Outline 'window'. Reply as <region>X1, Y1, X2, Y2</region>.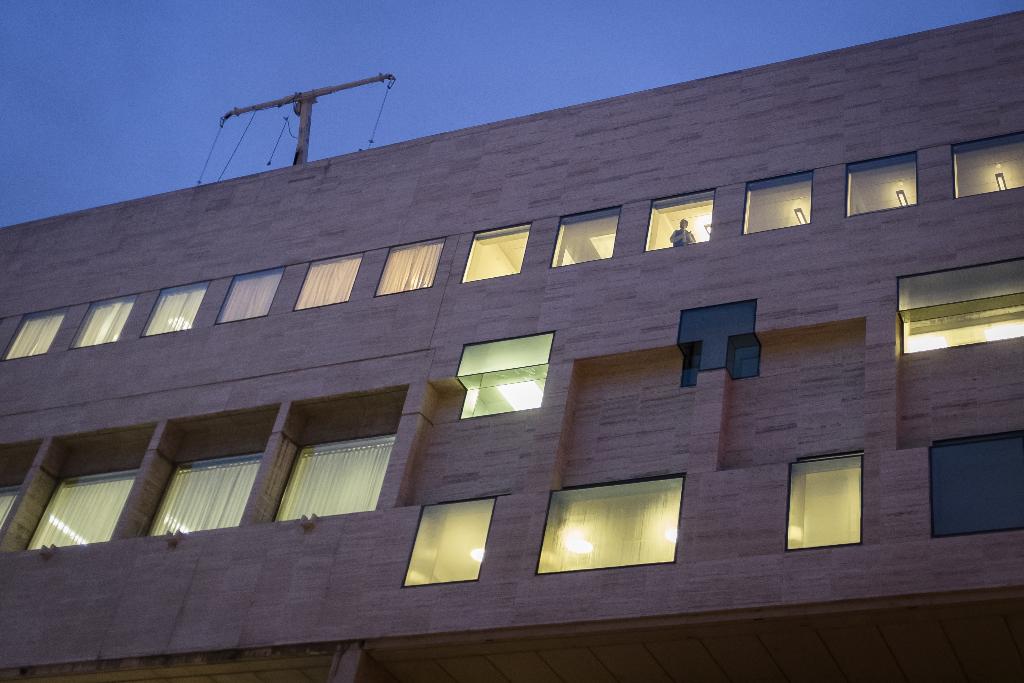
<region>939, 439, 1011, 540</region>.
